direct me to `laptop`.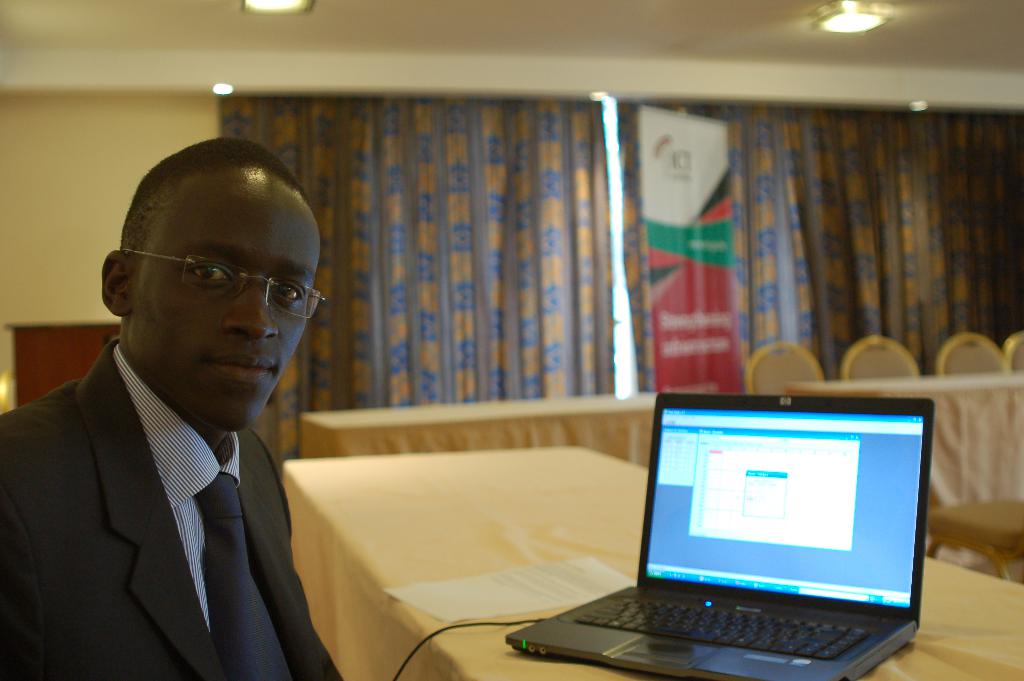
Direction: pyautogui.locateOnScreen(519, 411, 941, 675).
